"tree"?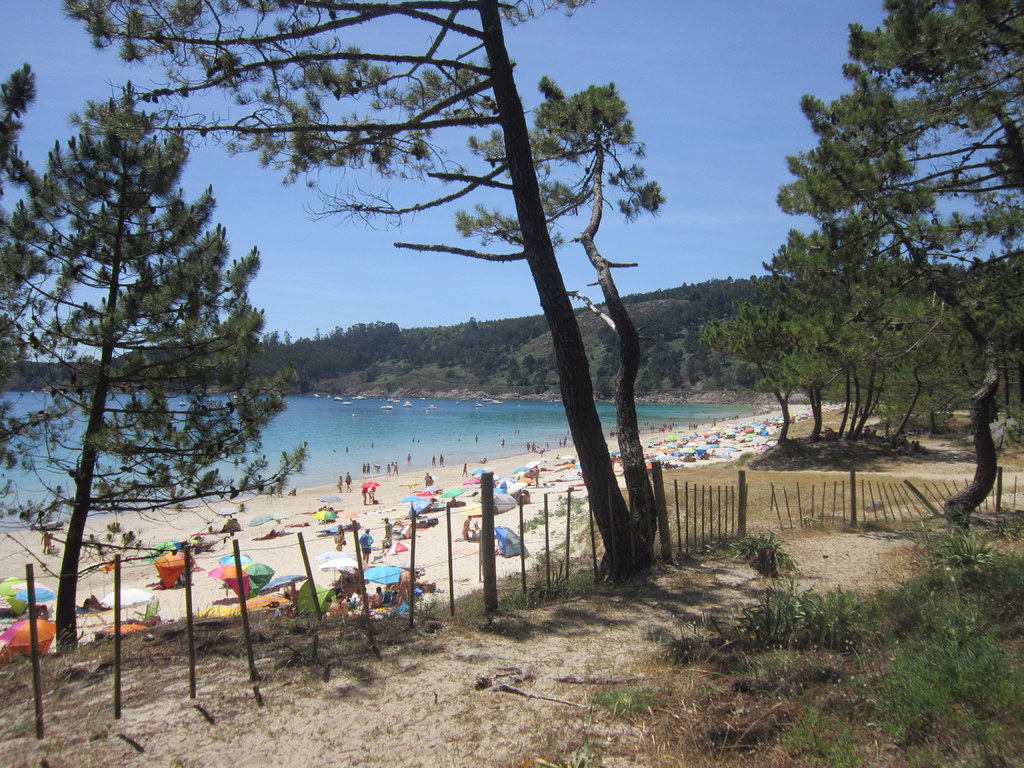
26 92 278 645
